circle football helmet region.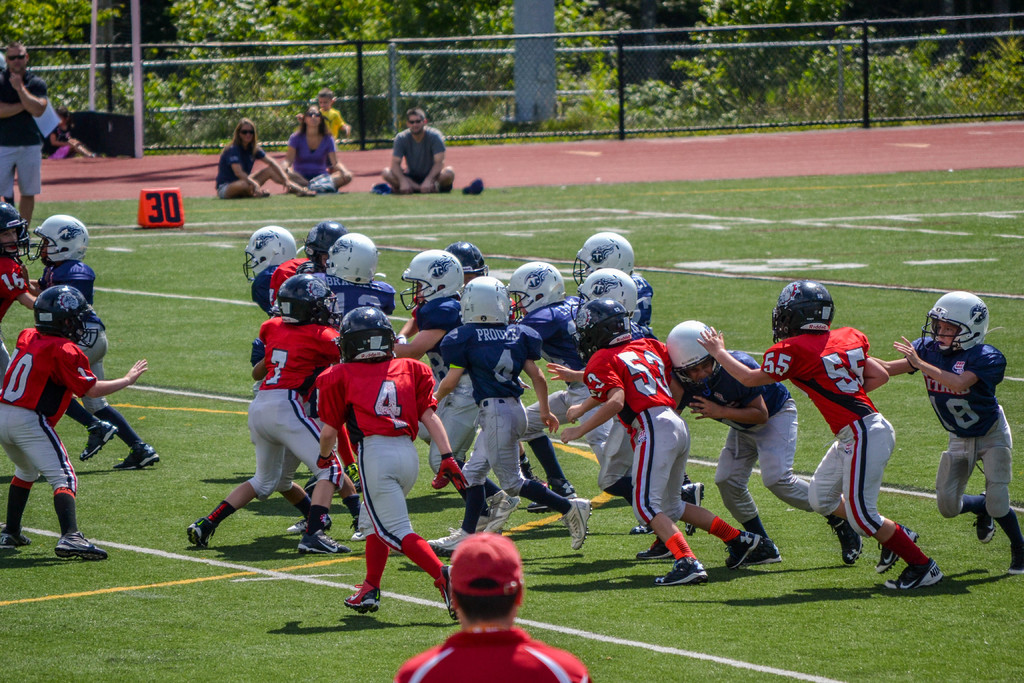
Region: <box>564,231,635,287</box>.
